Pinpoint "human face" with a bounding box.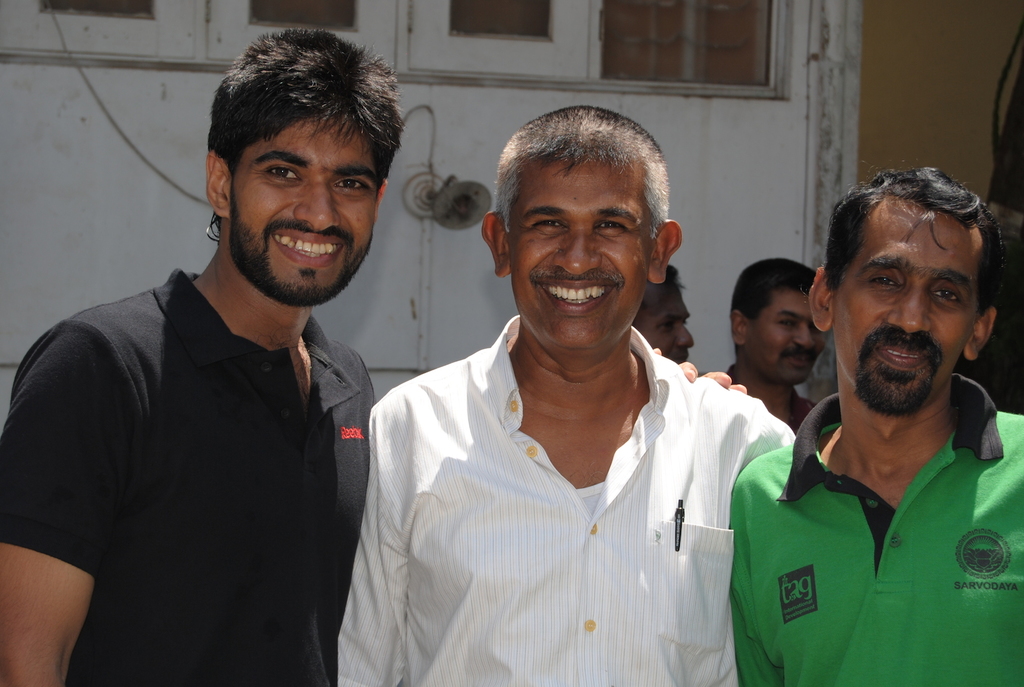
region(740, 291, 826, 385).
